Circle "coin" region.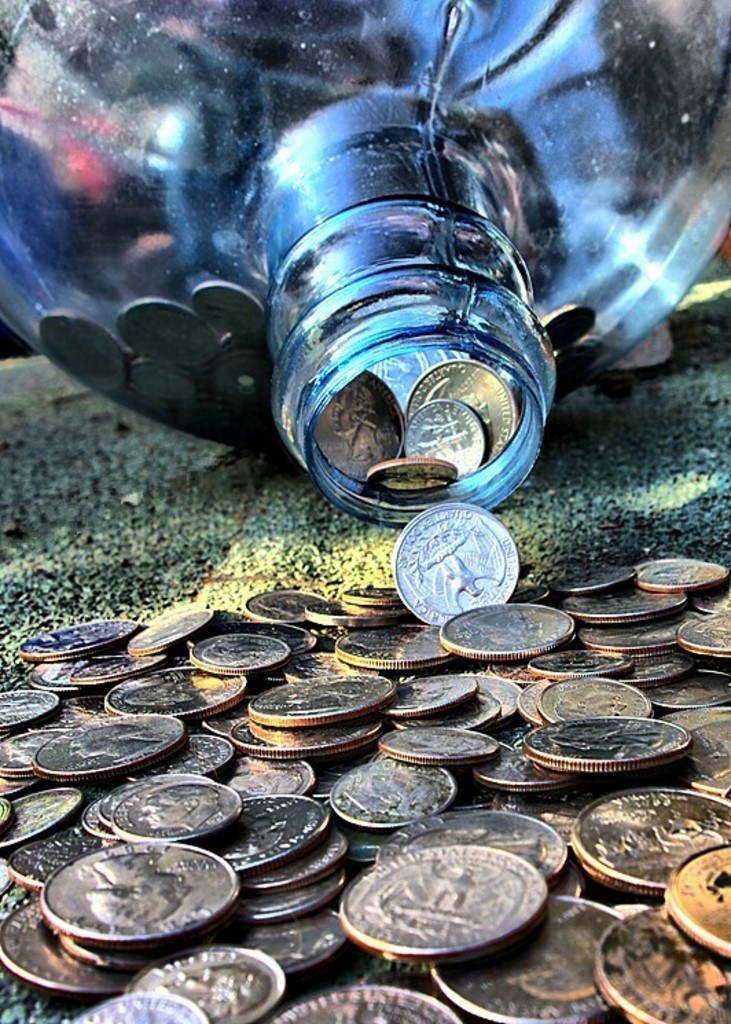
Region: box(0, 771, 37, 794).
